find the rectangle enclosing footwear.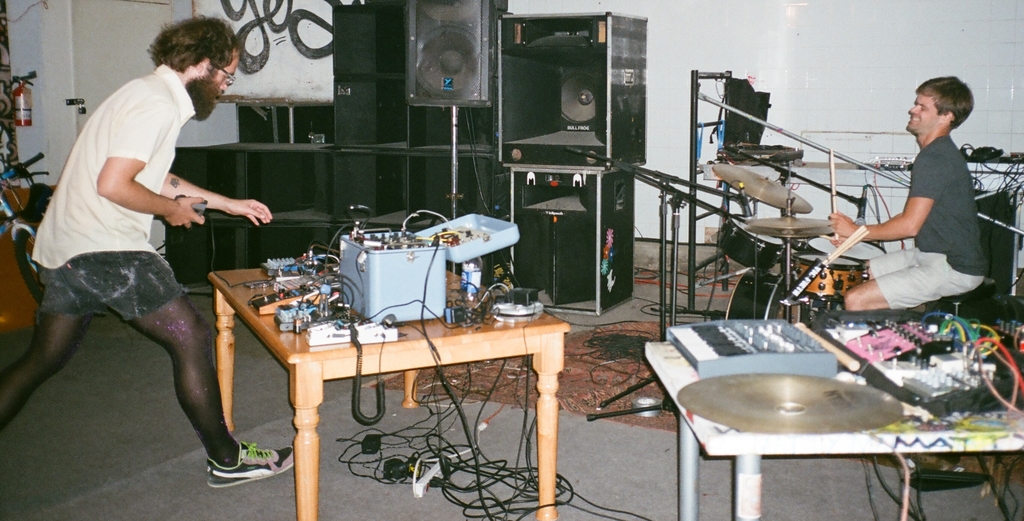
[208,442,294,488].
